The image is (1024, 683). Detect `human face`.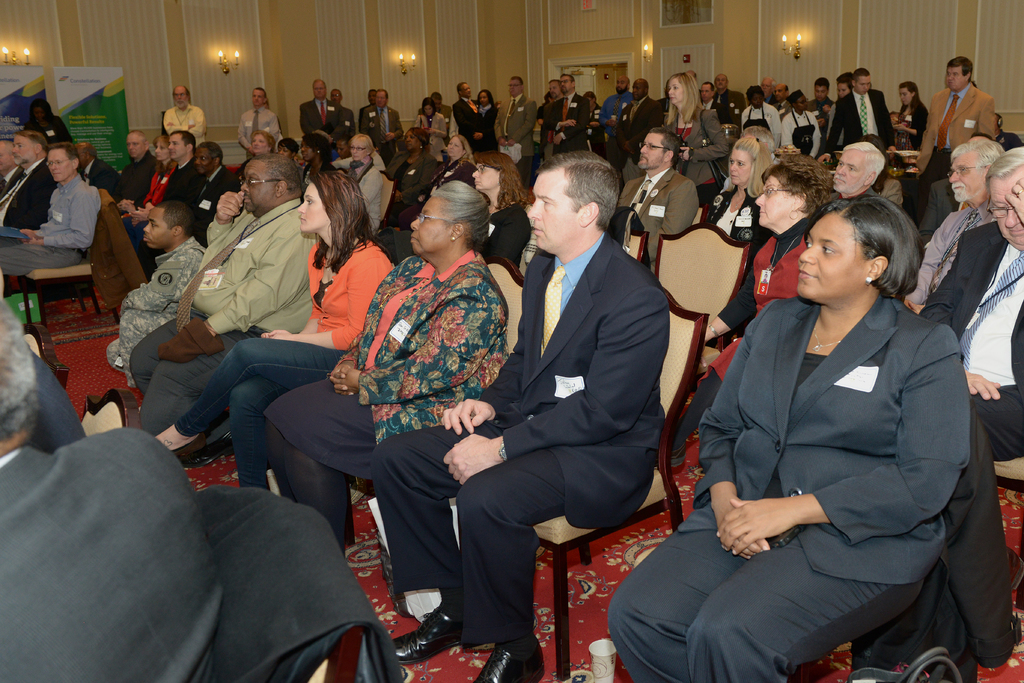
Detection: (639, 135, 665, 167).
